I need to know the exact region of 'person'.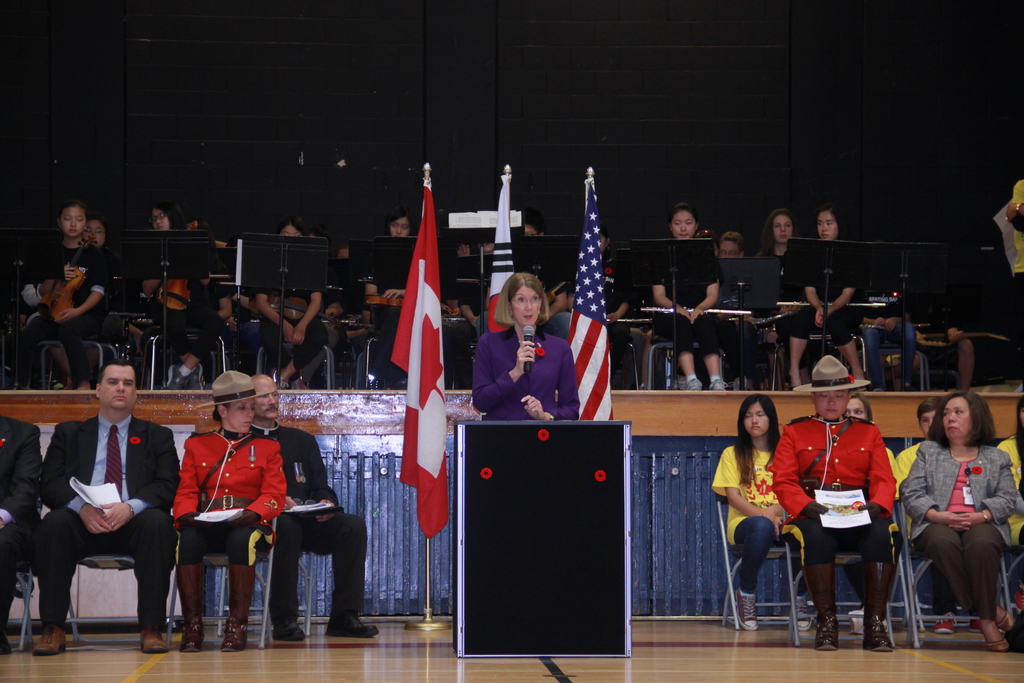
Region: Rect(362, 213, 433, 382).
